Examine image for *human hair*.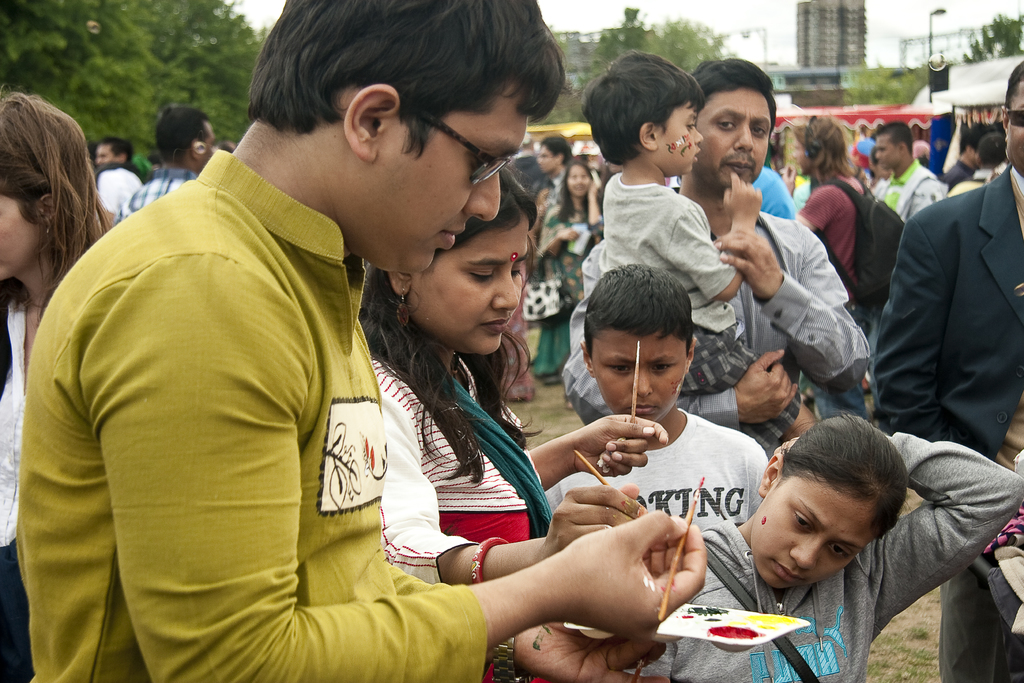
Examination result: 687,42,778,120.
